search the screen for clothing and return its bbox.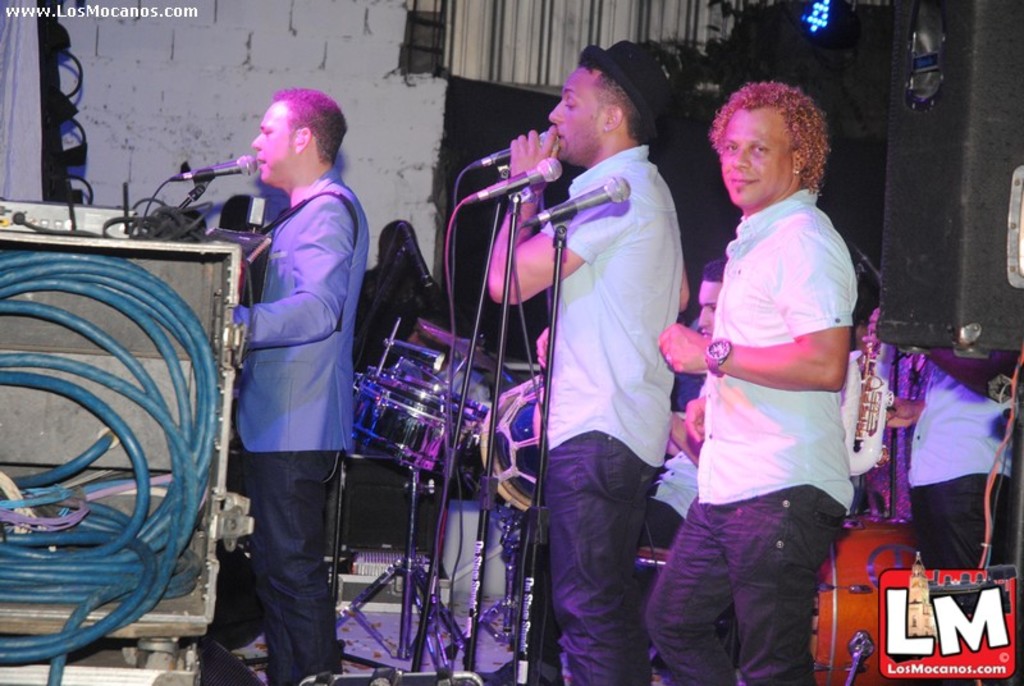
Found: left=637, top=183, right=860, bottom=680.
